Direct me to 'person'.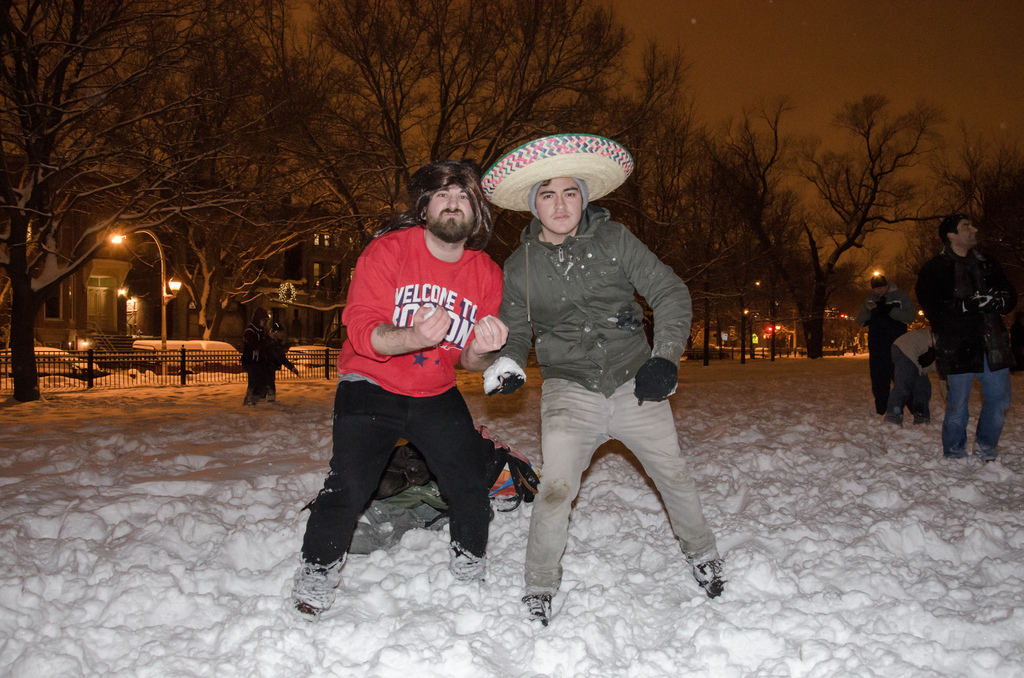
Direction: box(260, 323, 289, 406).
